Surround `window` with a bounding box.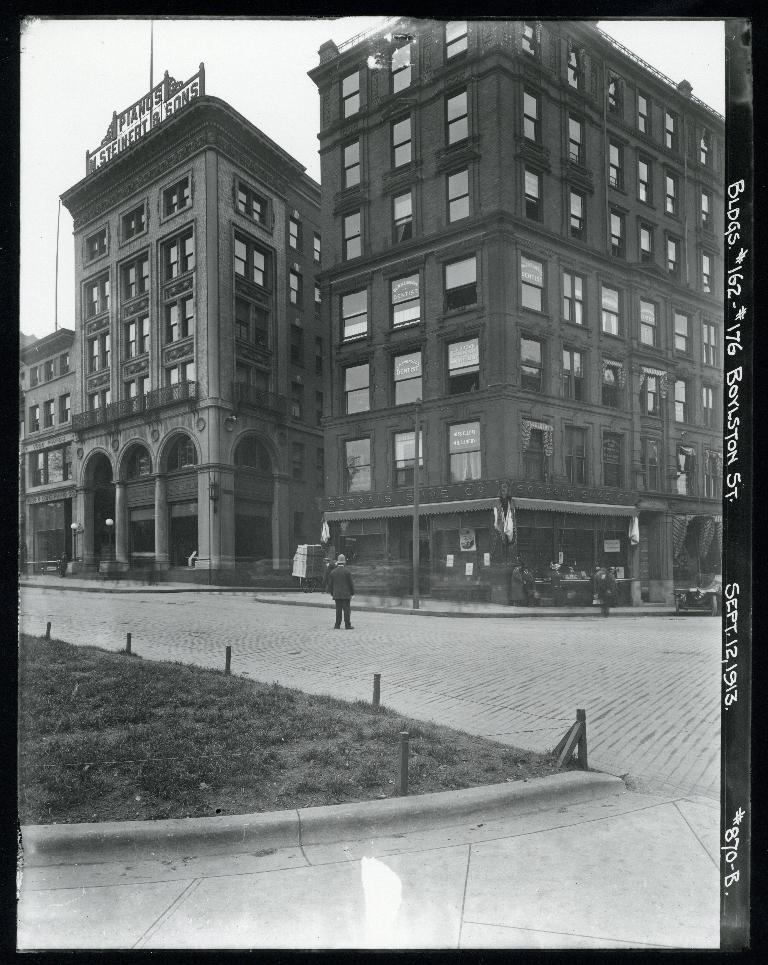
rect(288, 219, 303, 253).
